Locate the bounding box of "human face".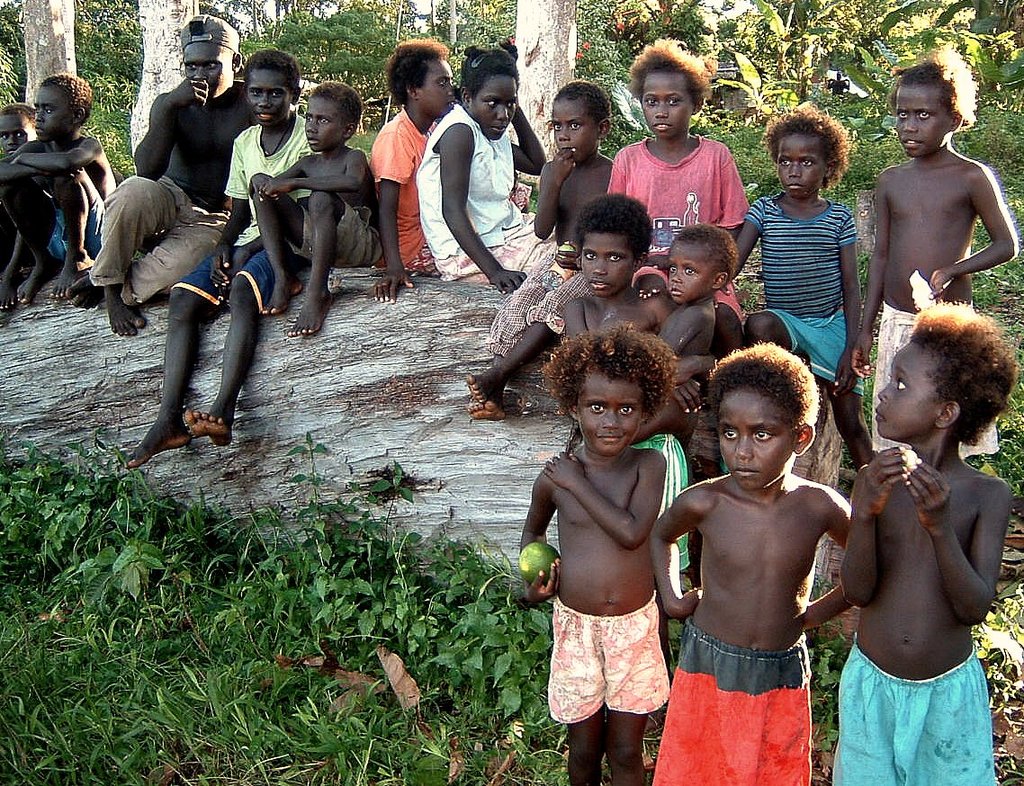
Bounding box: <box>244,69,292,128</box>.
